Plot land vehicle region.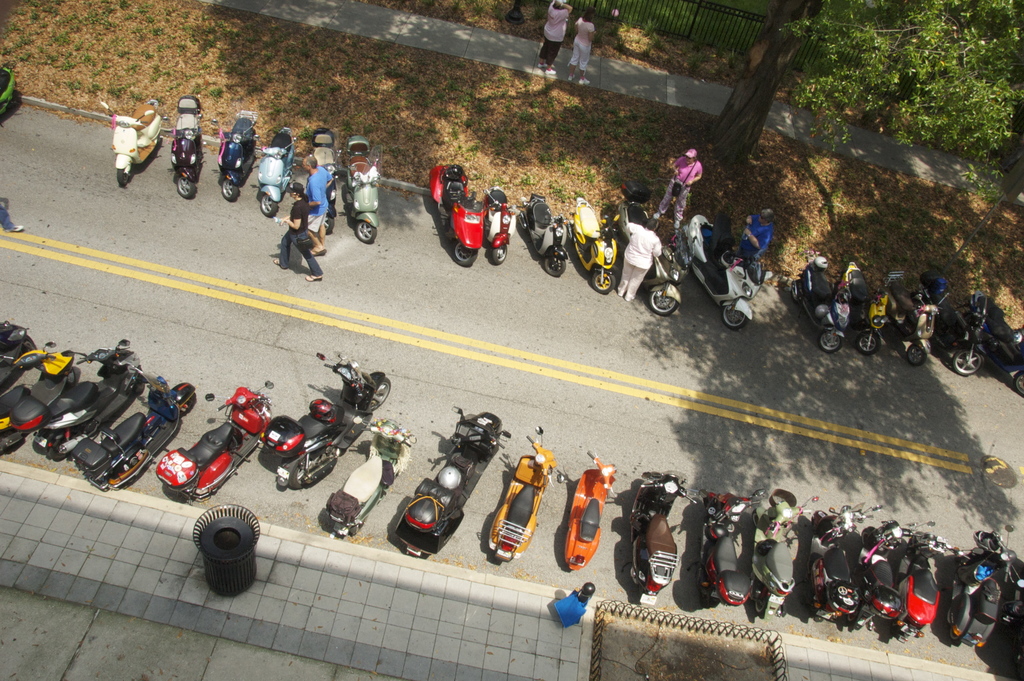
Plotted at bbox(568, 193, 619, 296).
